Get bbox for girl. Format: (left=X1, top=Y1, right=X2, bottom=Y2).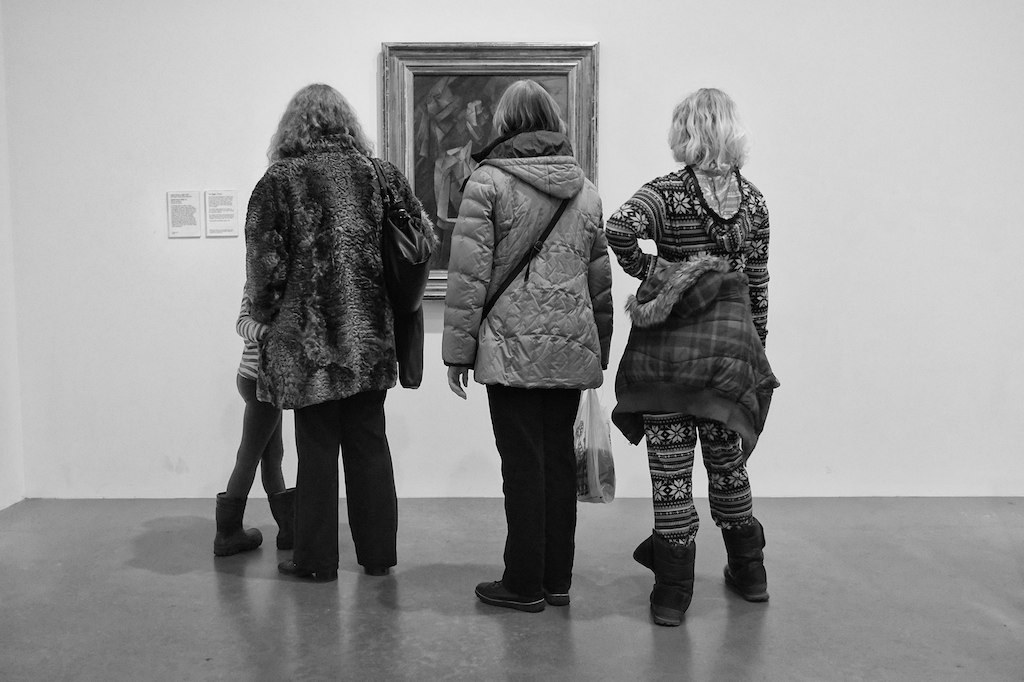
(left=215, top=282, right=292, bottom=553).
